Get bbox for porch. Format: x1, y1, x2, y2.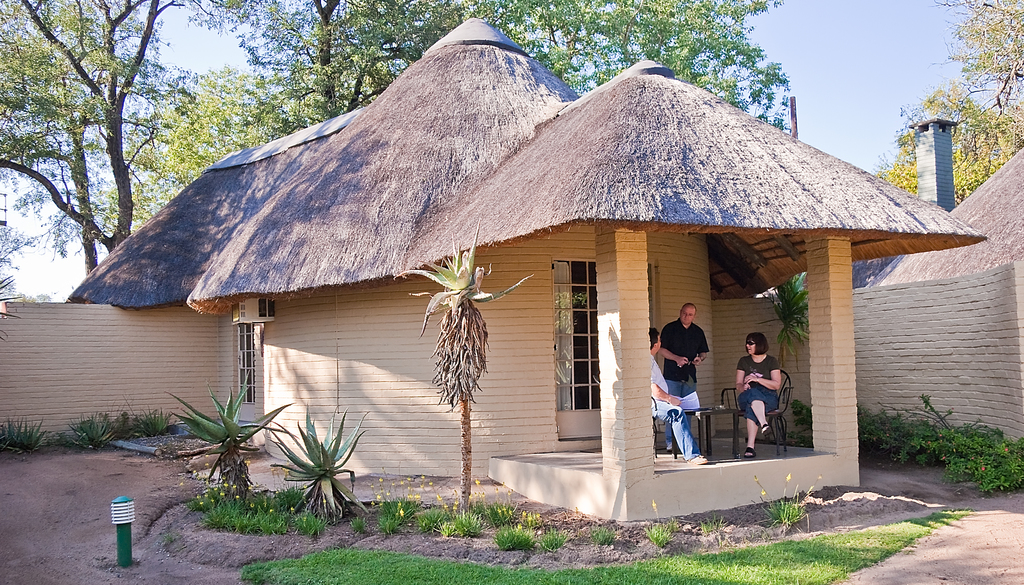
1, 261, 1023, 584.
